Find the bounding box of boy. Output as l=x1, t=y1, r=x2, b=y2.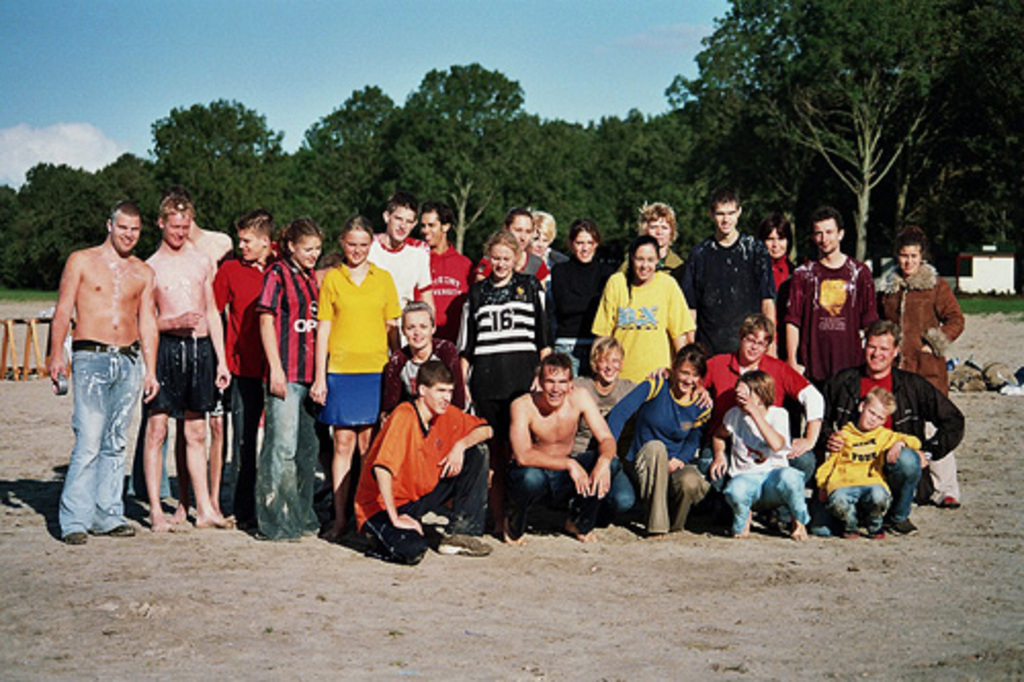
l=674, t=188, r=793, b=375.
